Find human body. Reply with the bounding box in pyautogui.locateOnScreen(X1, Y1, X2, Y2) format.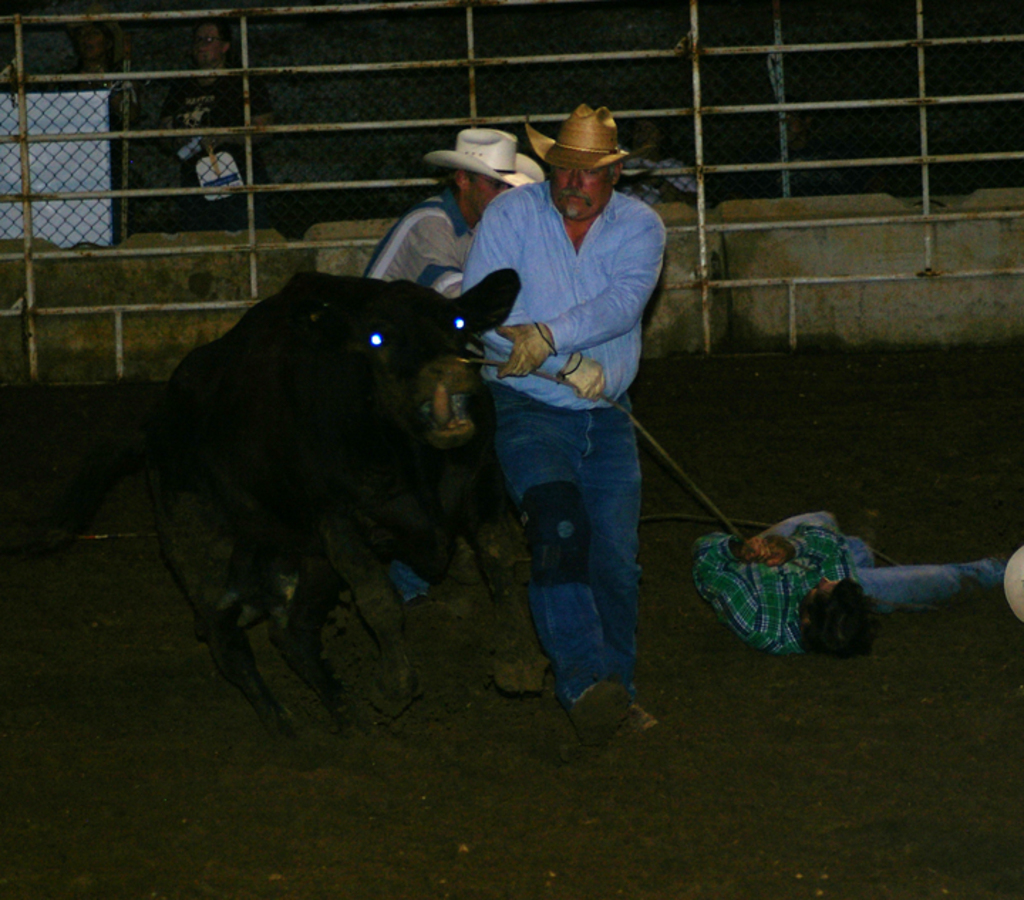
pyautogui.locateOnScreen(469, 90, 678, 745).
